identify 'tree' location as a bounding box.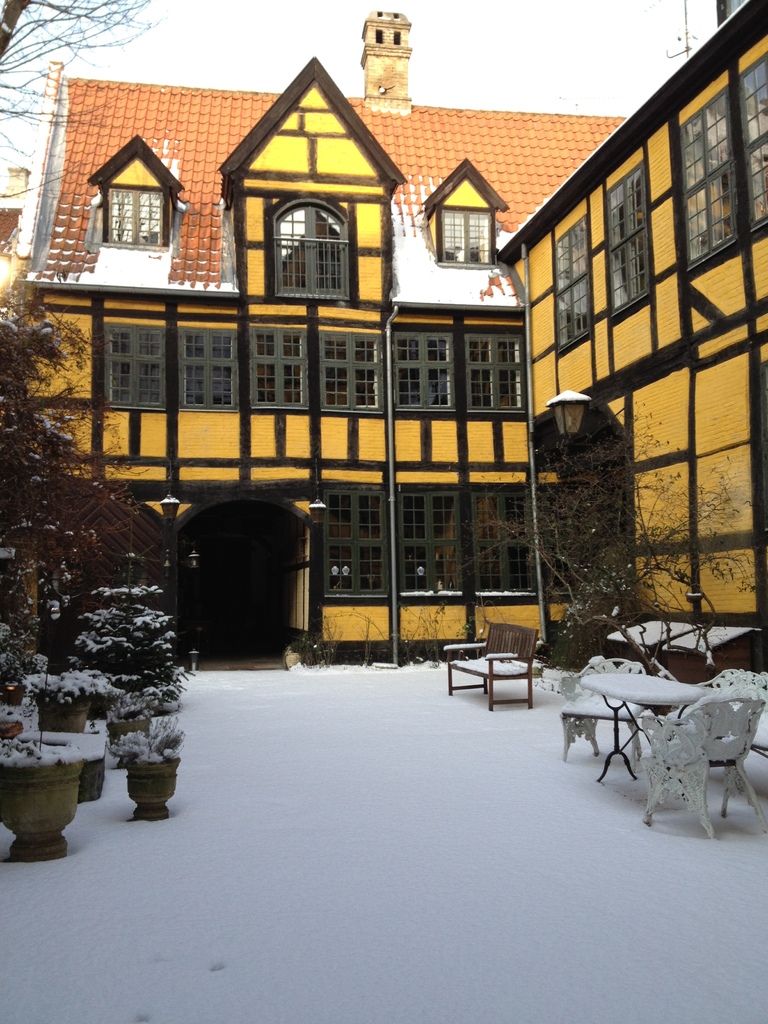
(left=0, top=0, right=152, bottom=204).
